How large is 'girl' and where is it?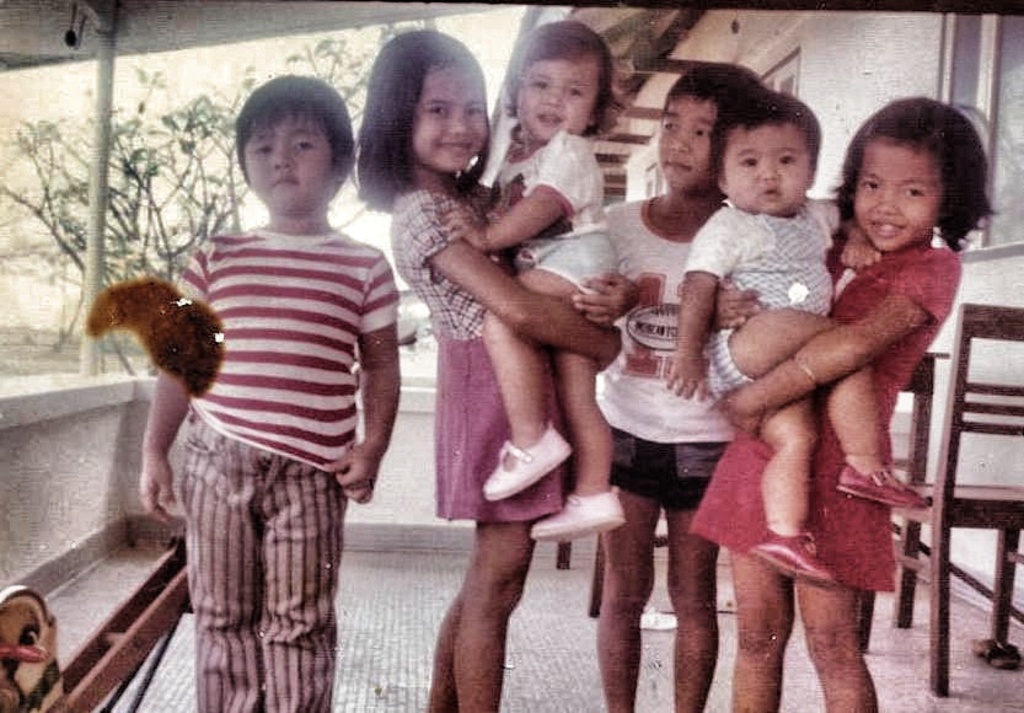
Bounding box: l=688, t=92, r=1001, b=712.
